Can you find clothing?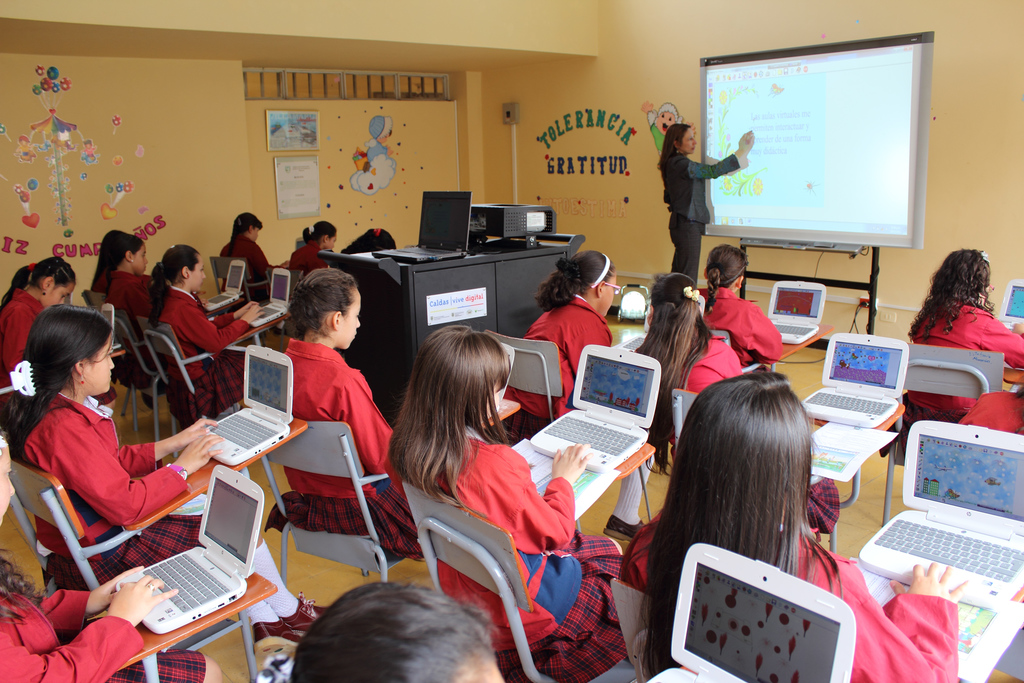
Yes, bounding box: 2:295:60:418.
